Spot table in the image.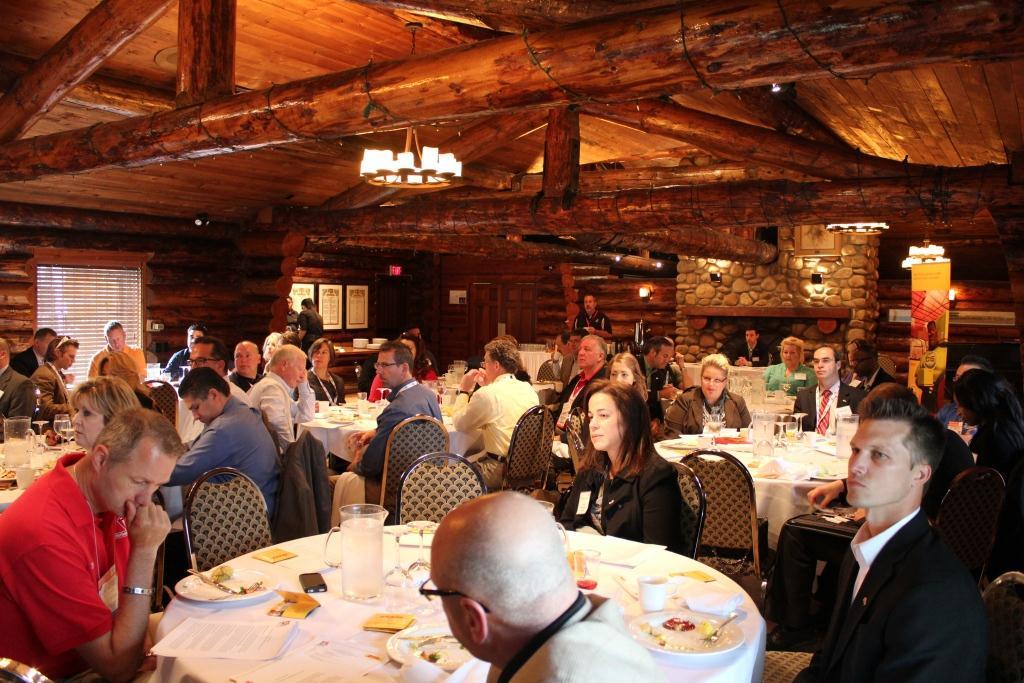
table found at locate(724, 377, 792, 432).
